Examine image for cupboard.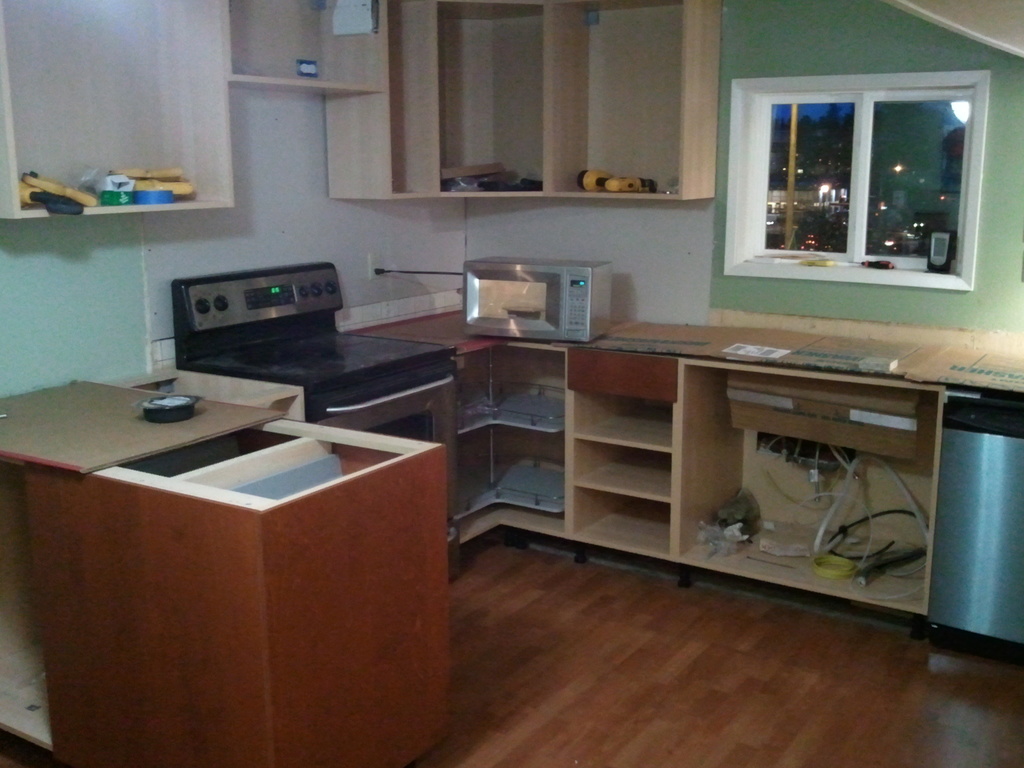
Examination result: x1=0, y1=0, x2=717, y2=216.
